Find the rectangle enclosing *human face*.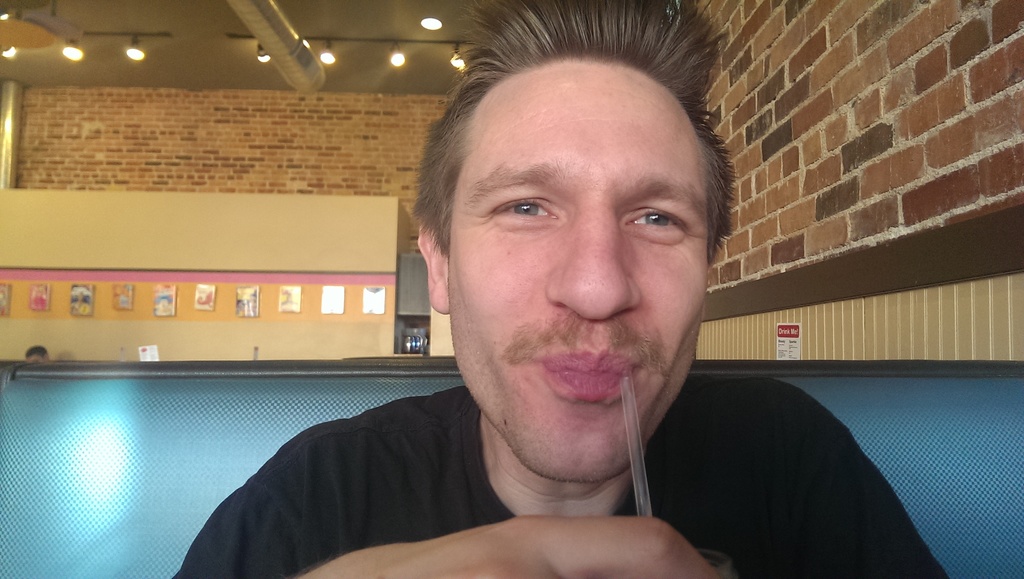
(left=451, top=56, right=706, bottom=482).
